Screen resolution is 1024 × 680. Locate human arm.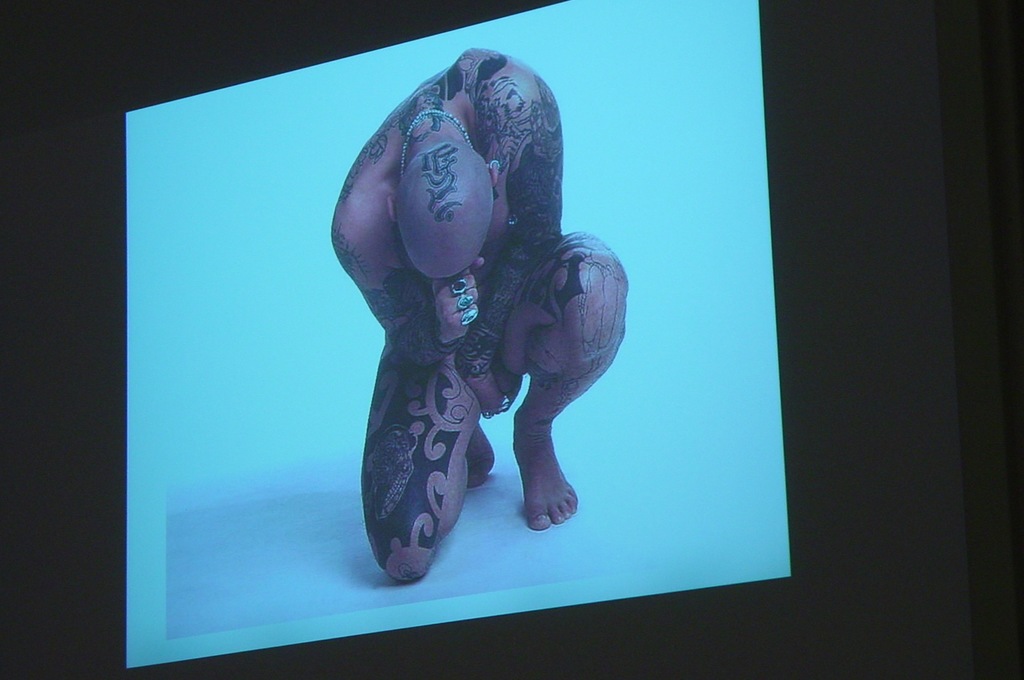
(left=435, top=77, right=564, bottom=404).
